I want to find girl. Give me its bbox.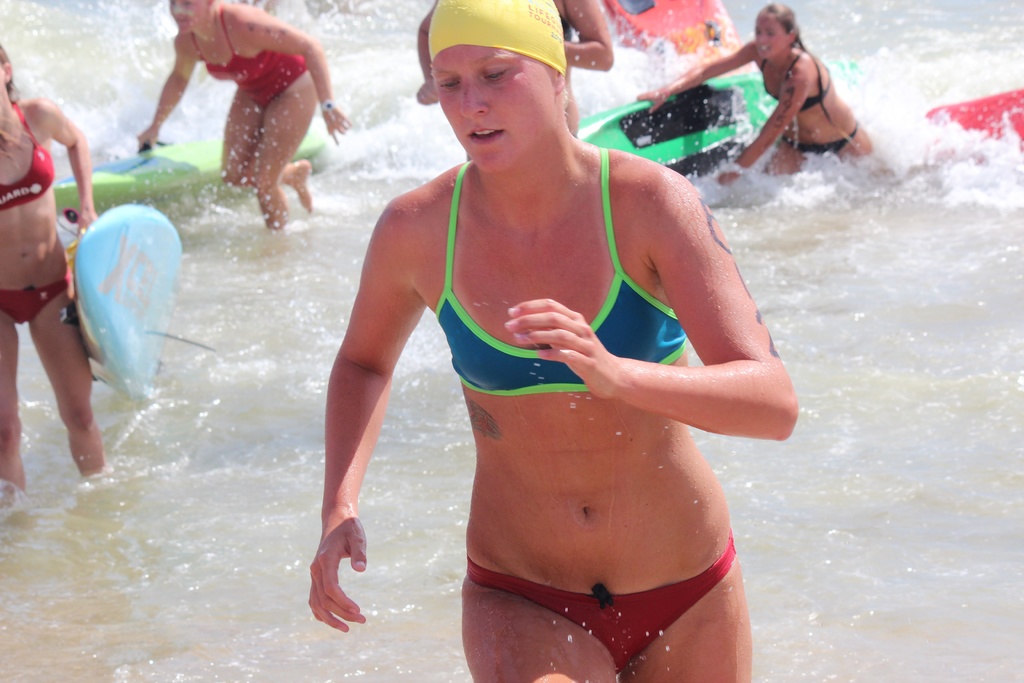
BBox(141, 0, 353, 235).
